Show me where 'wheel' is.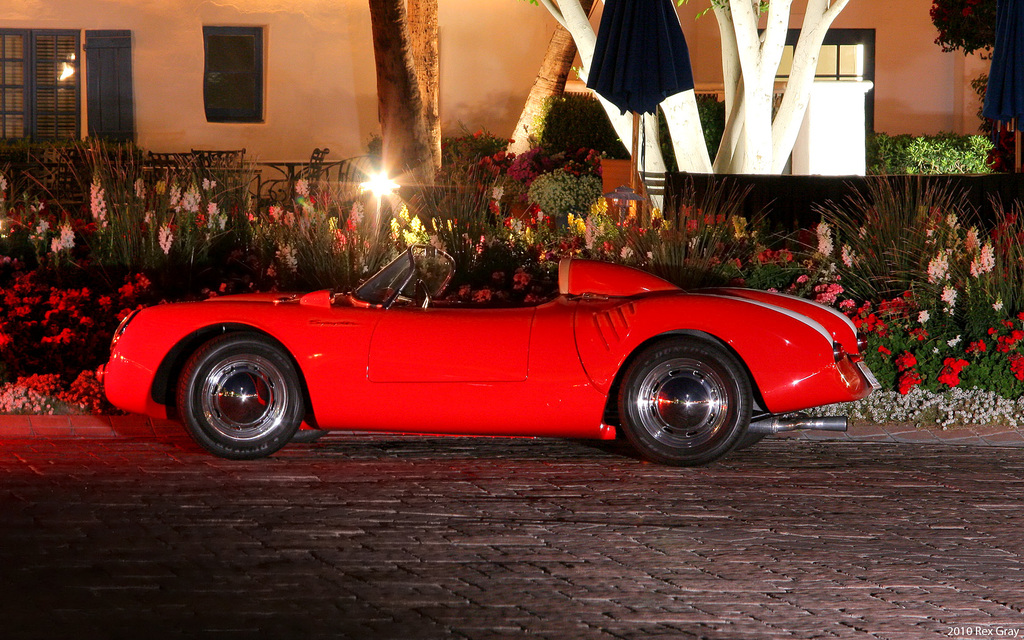
'wheel' is at 616:333:751:468.
